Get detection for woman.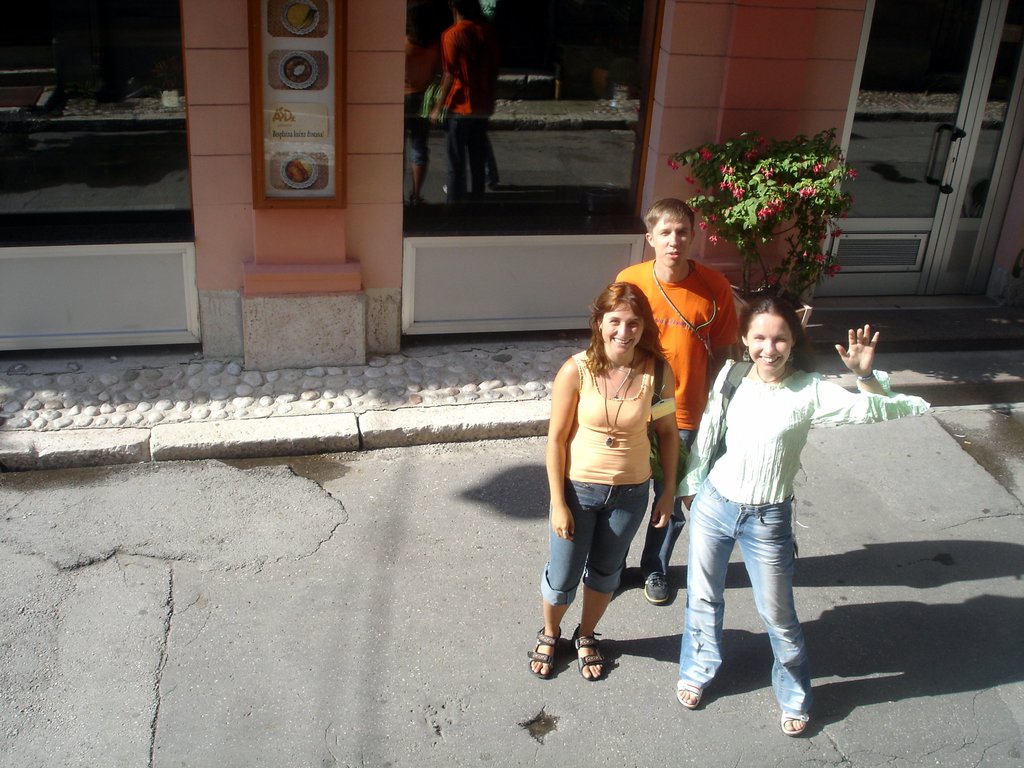
Detection: select_region(538, 250, 700, 701).
